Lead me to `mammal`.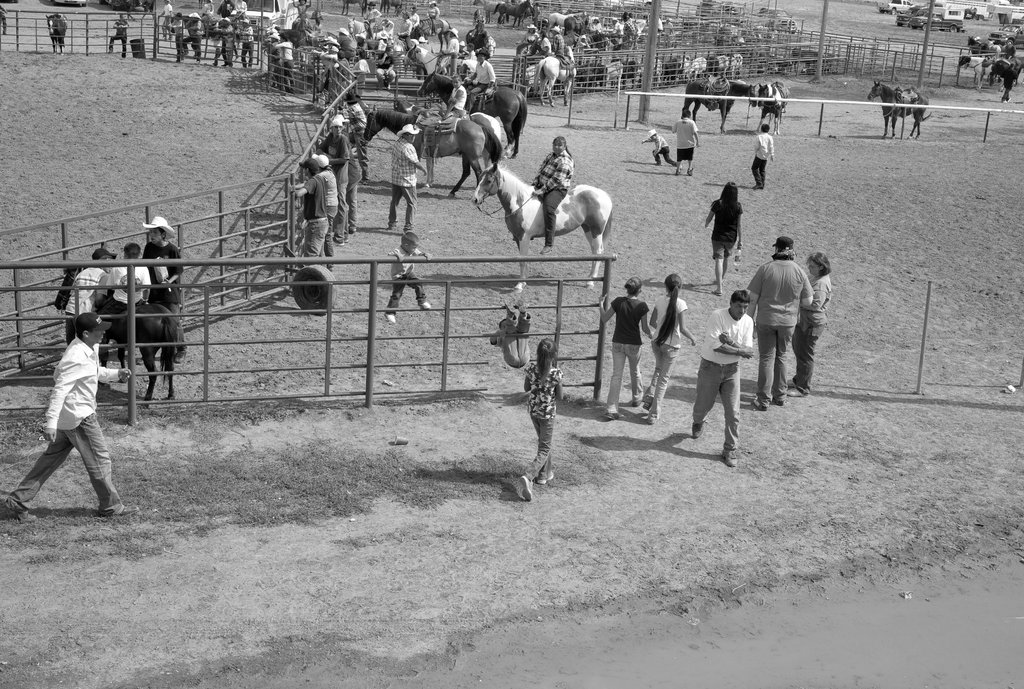
Lead to <region>705, 182, 742, 294</region>.
